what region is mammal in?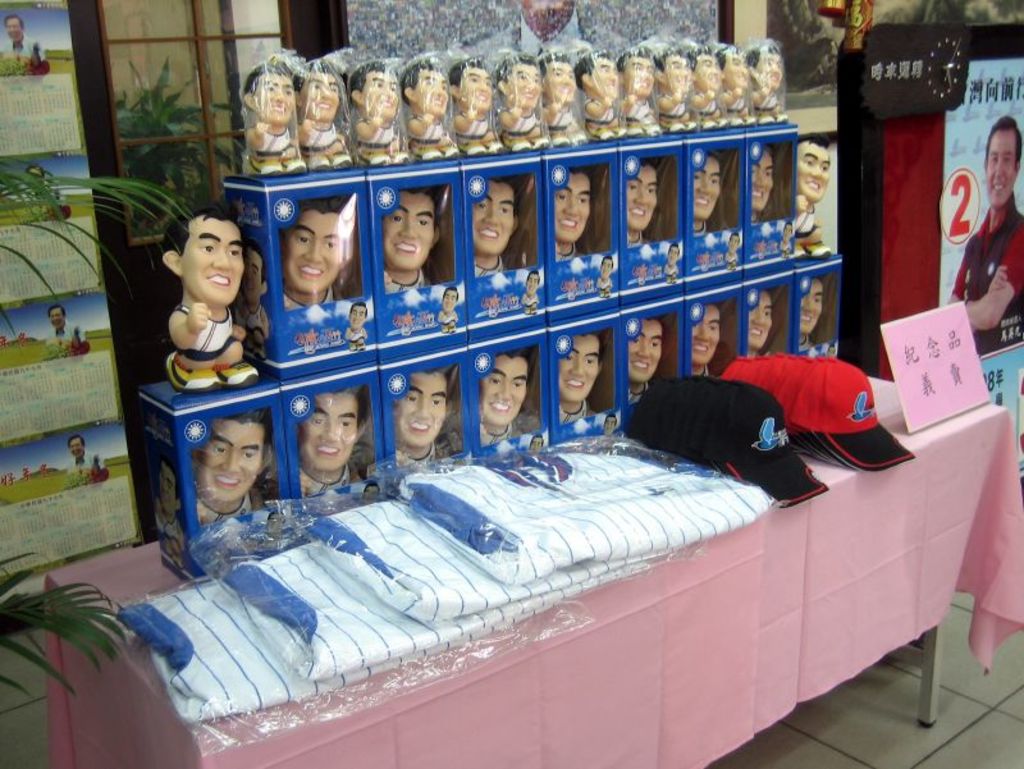
[x1=291, y1=52, x2=357, y2=169].
